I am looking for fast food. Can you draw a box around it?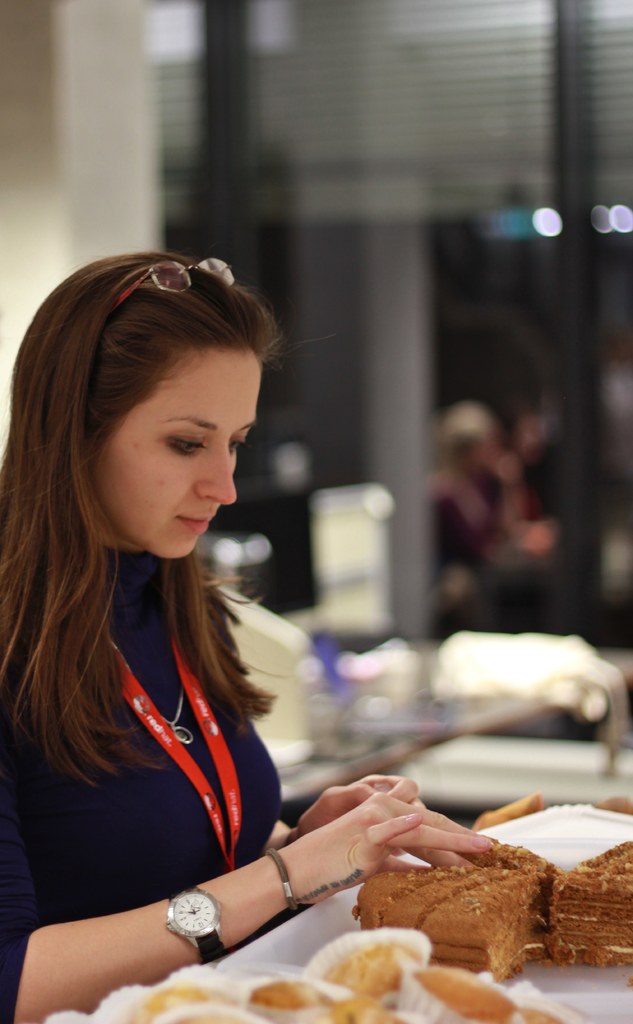
Sure, the bounding box is (x1=473, y1=792, x2=632, y2=948).
